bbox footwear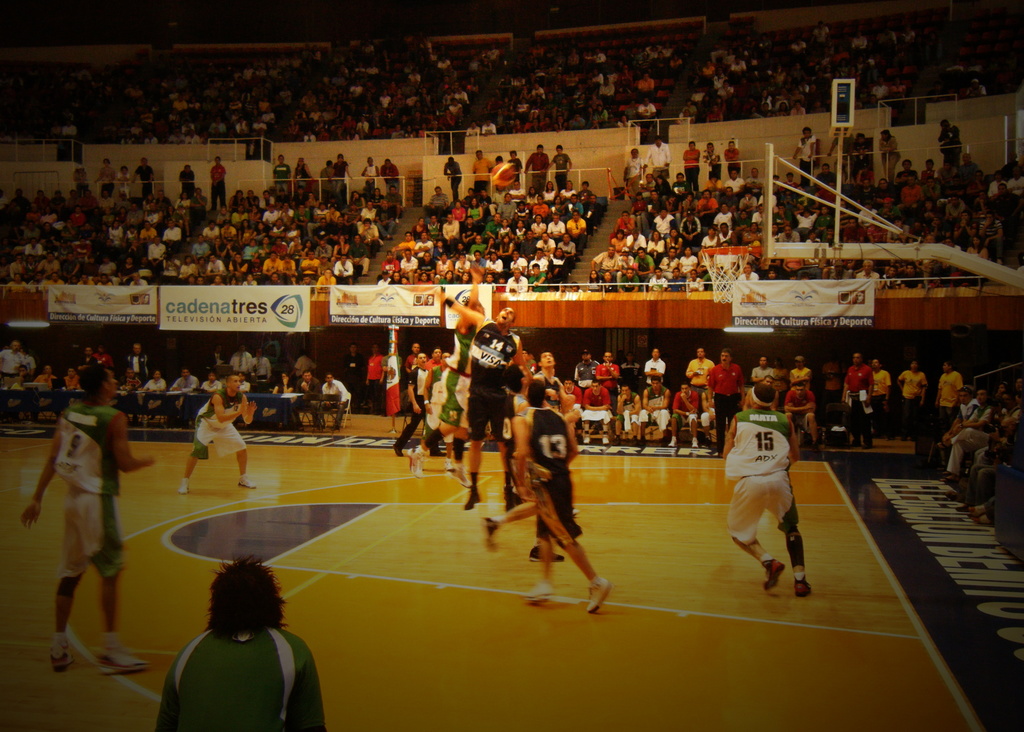
bbox=(243, 474, 264, 496)
